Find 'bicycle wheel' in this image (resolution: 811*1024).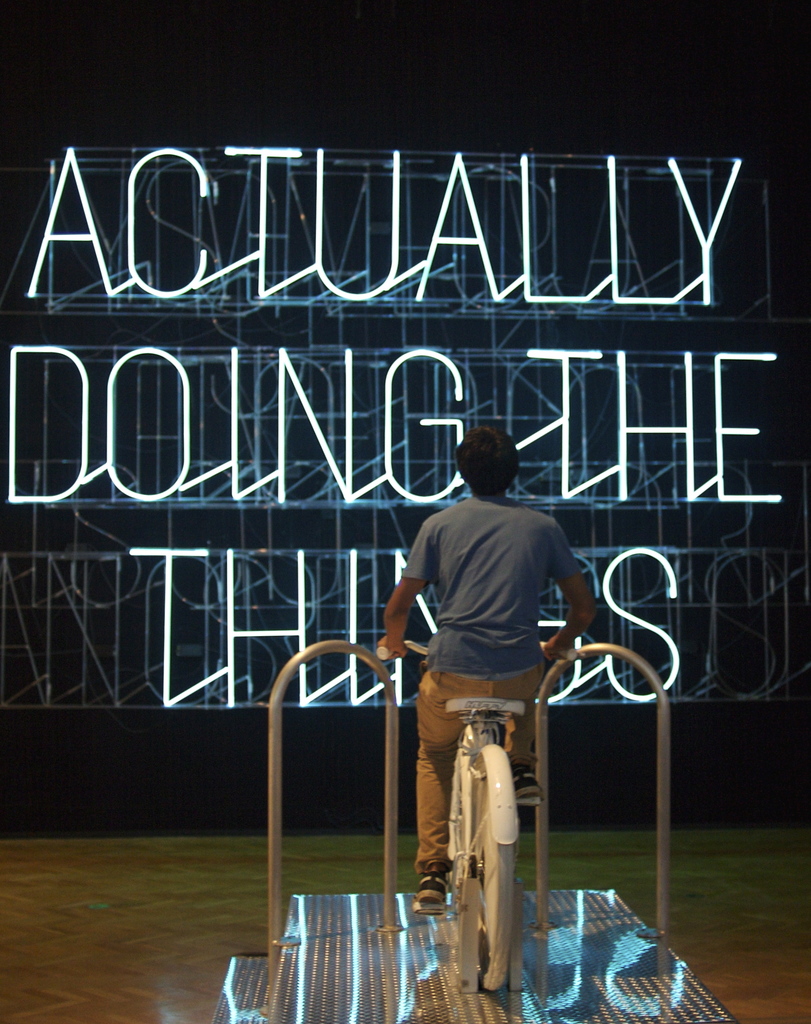
<region>442, 744, 538, 997</region>.
